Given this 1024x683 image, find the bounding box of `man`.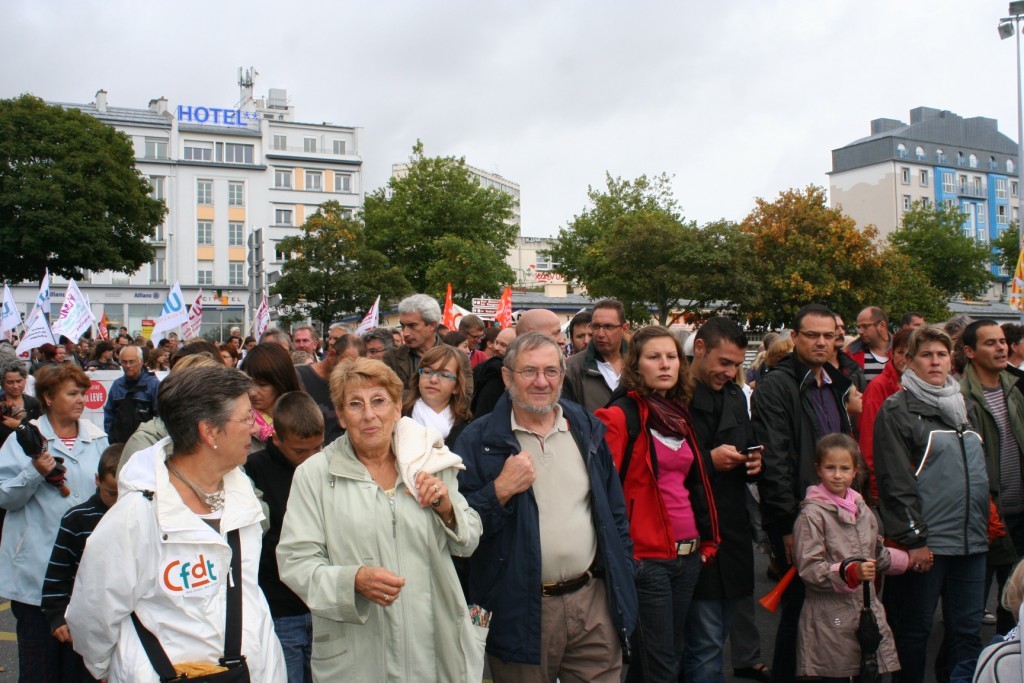
259 329 289 350.
